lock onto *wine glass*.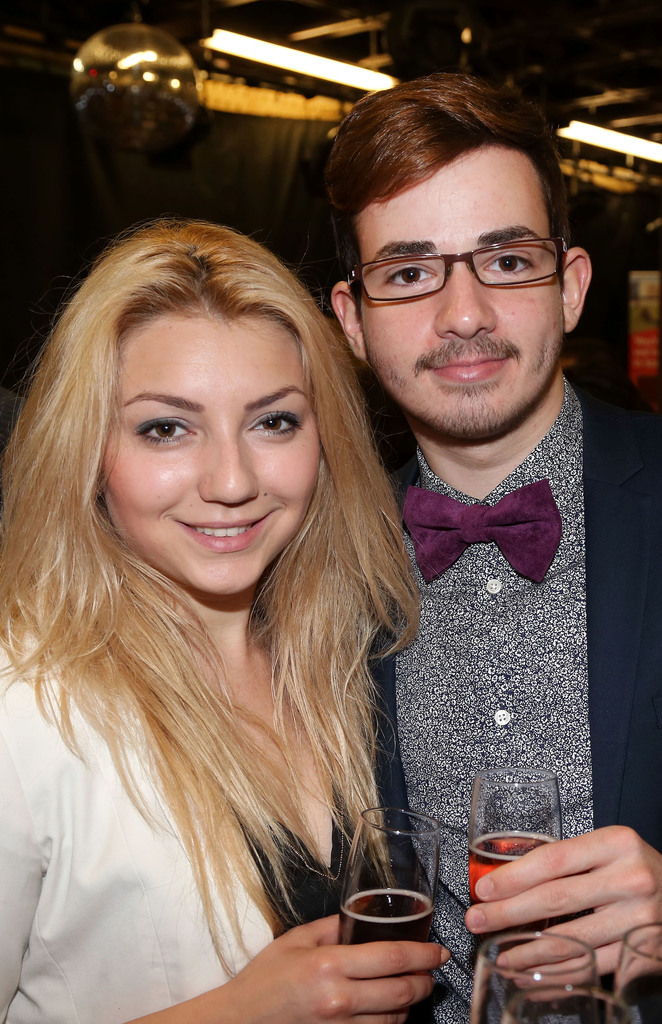
Locked: bbox(335, 804, 444, 978).
